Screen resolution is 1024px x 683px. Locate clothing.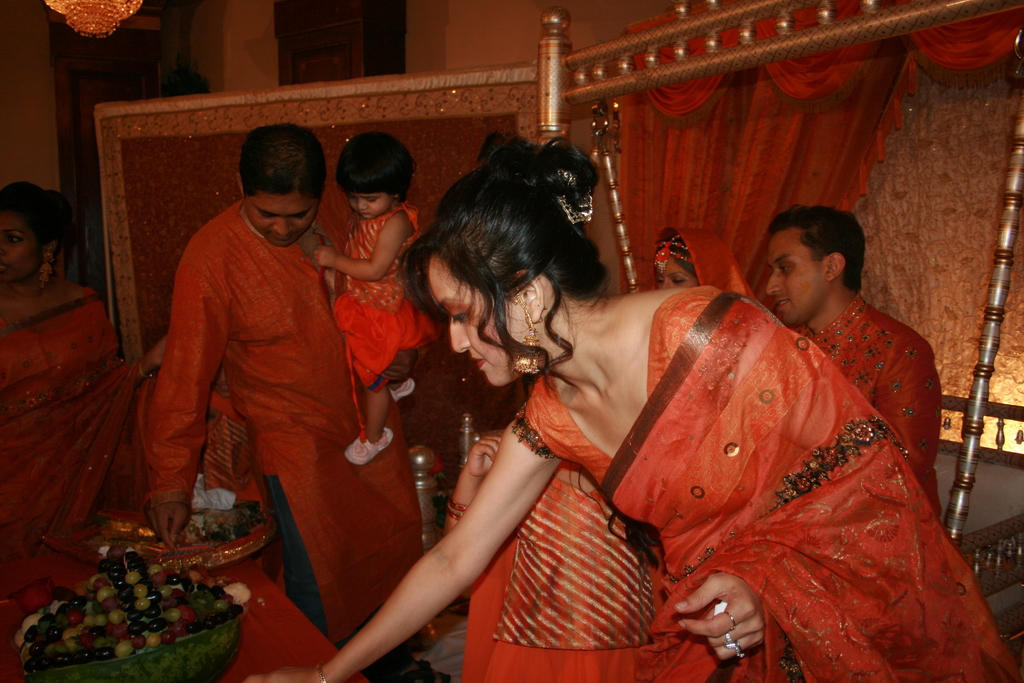
<box>516,286,1023,682</box>.
